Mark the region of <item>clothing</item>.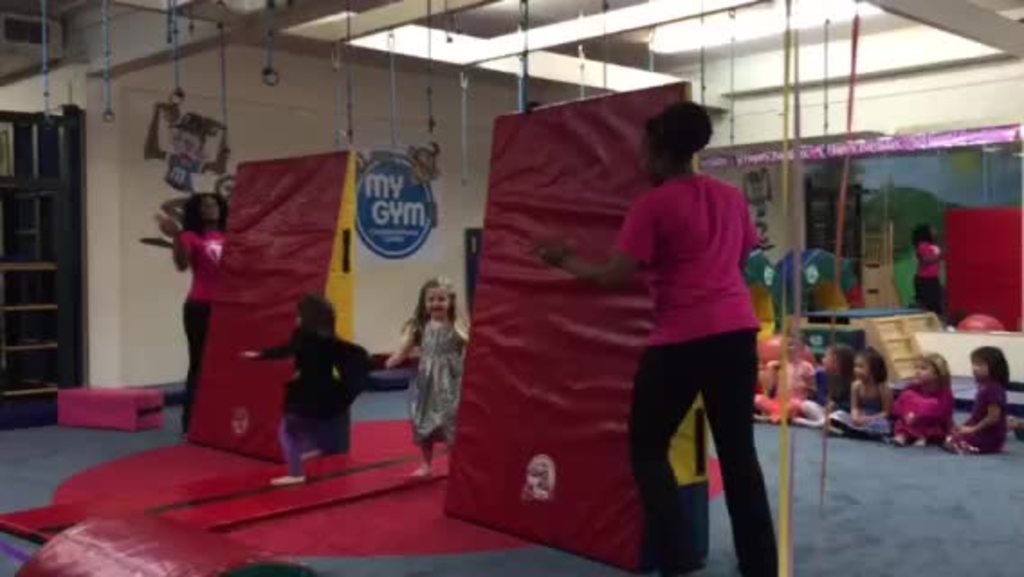
Region: l=892, t=379, r=946, b=440.
